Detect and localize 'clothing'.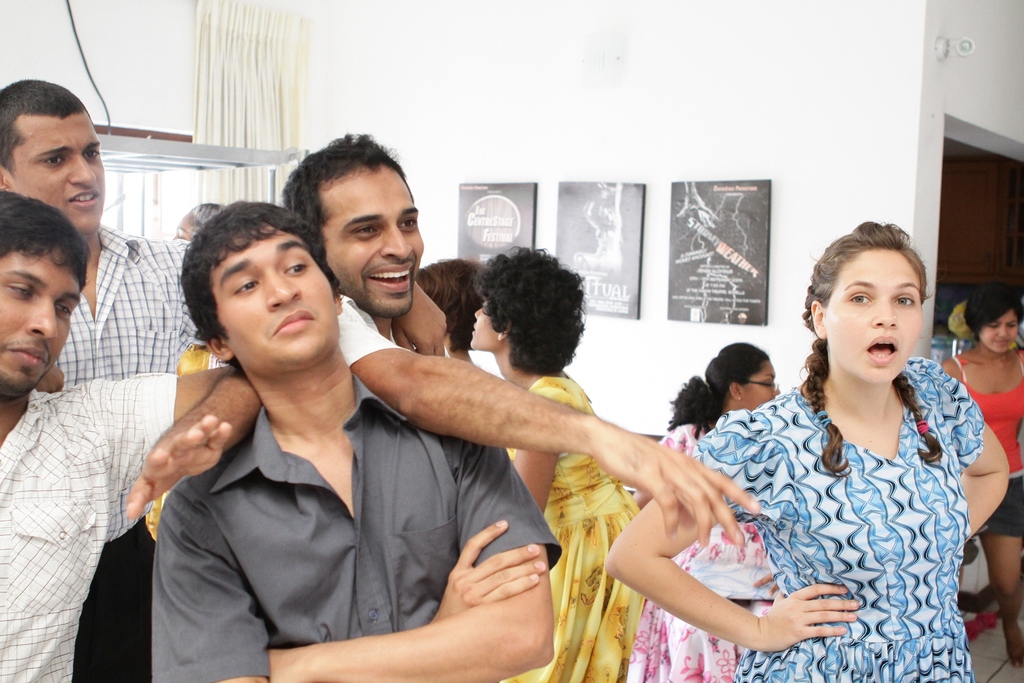
Localized at detection(150, 378, 564, 682).
